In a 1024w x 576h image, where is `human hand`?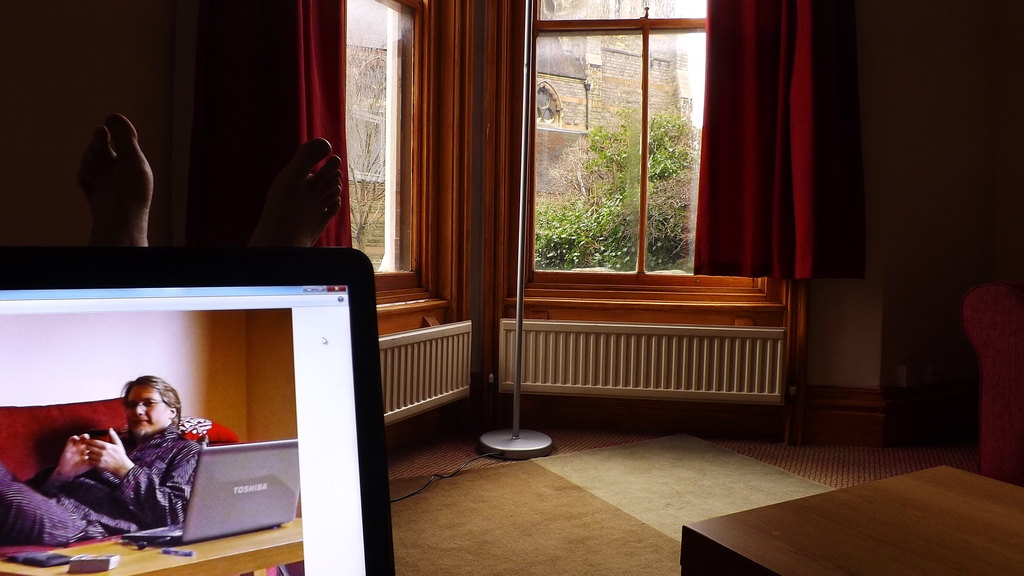
86/419/132/475.
